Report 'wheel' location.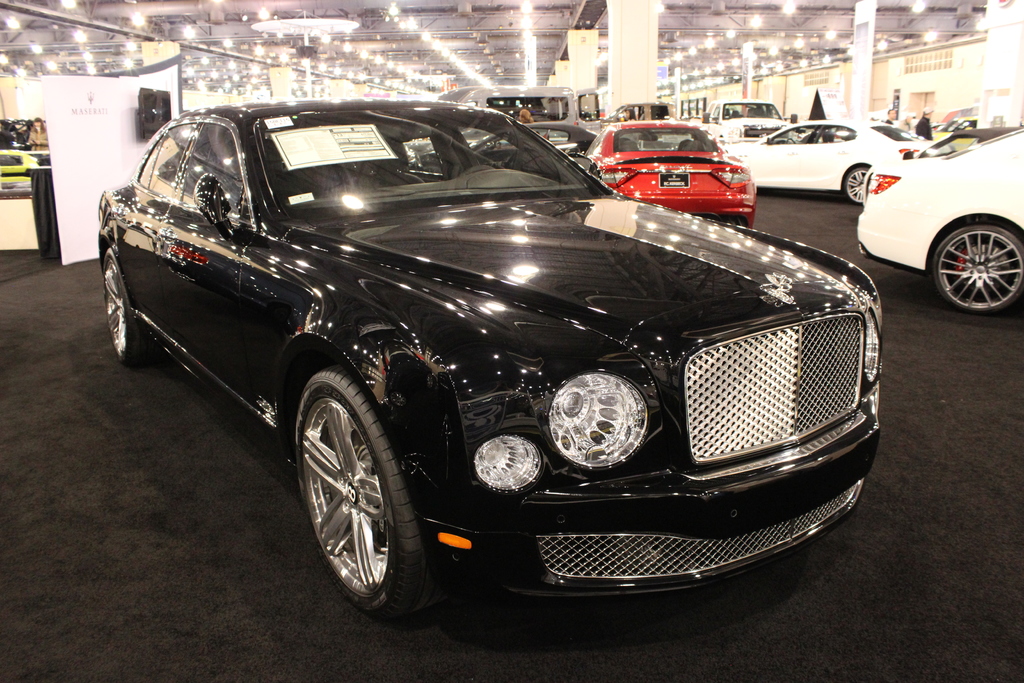
Report: x1=461 y1=166 x2=495 y2=175.
